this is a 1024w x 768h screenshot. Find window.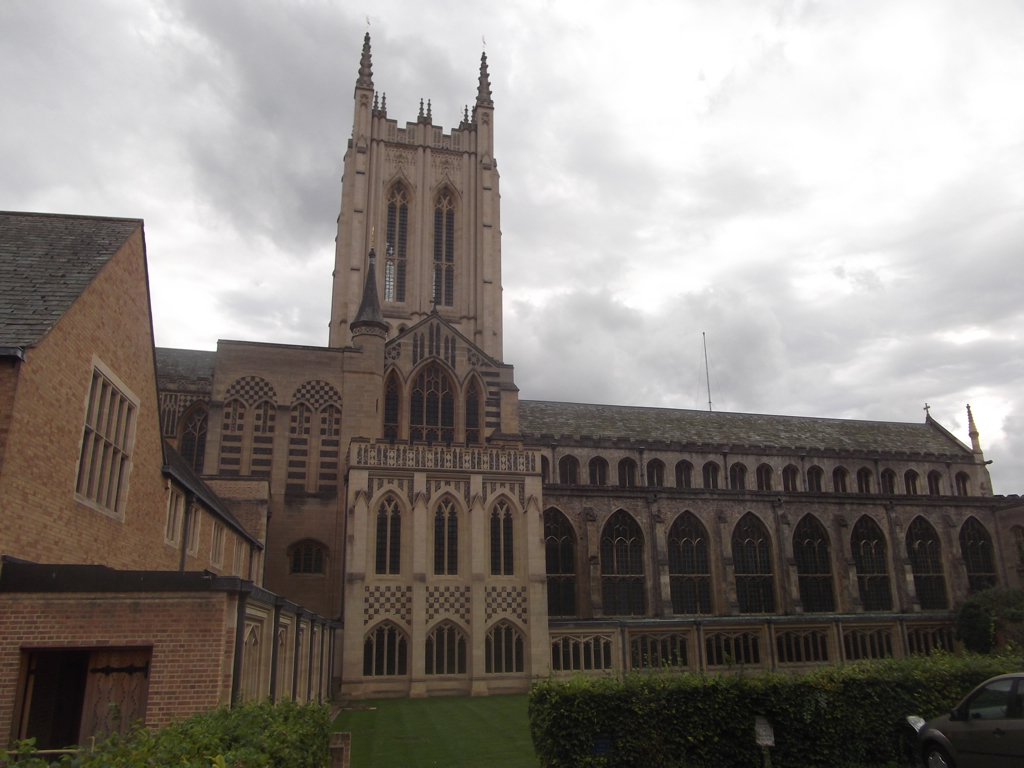
Bounding box: pyautogui.locateOnScreen(540, 455, 554, 484).
